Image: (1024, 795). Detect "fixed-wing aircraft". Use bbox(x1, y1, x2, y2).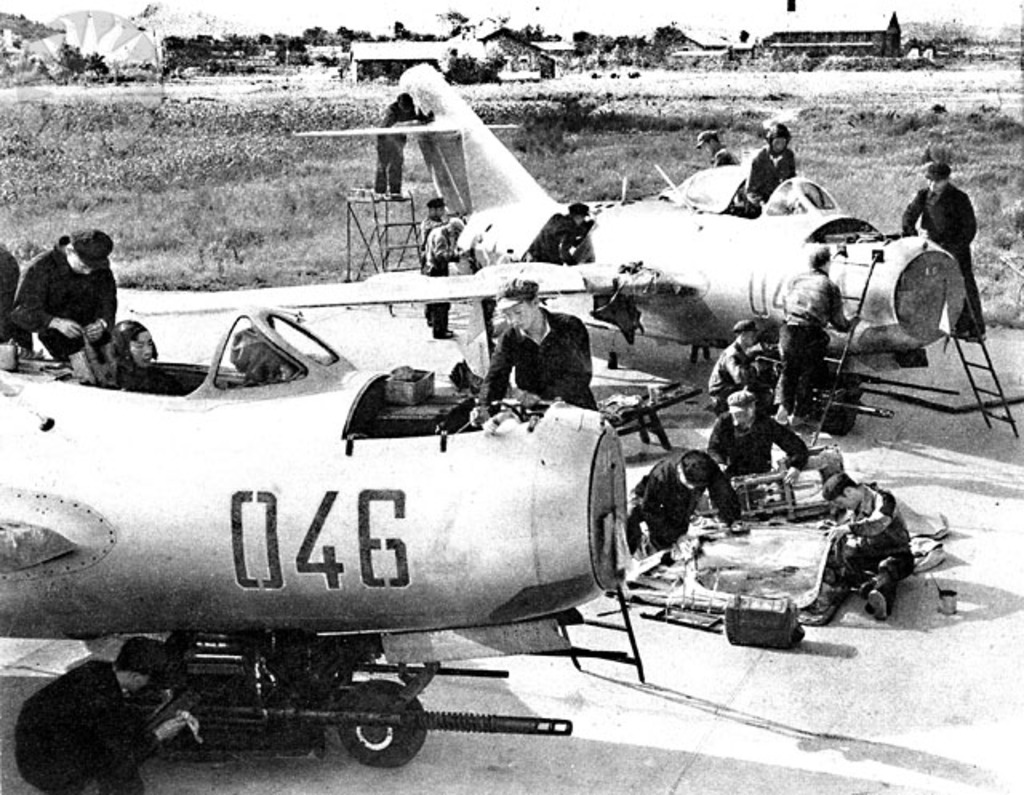
bbox(0, 304, 632, 766).
